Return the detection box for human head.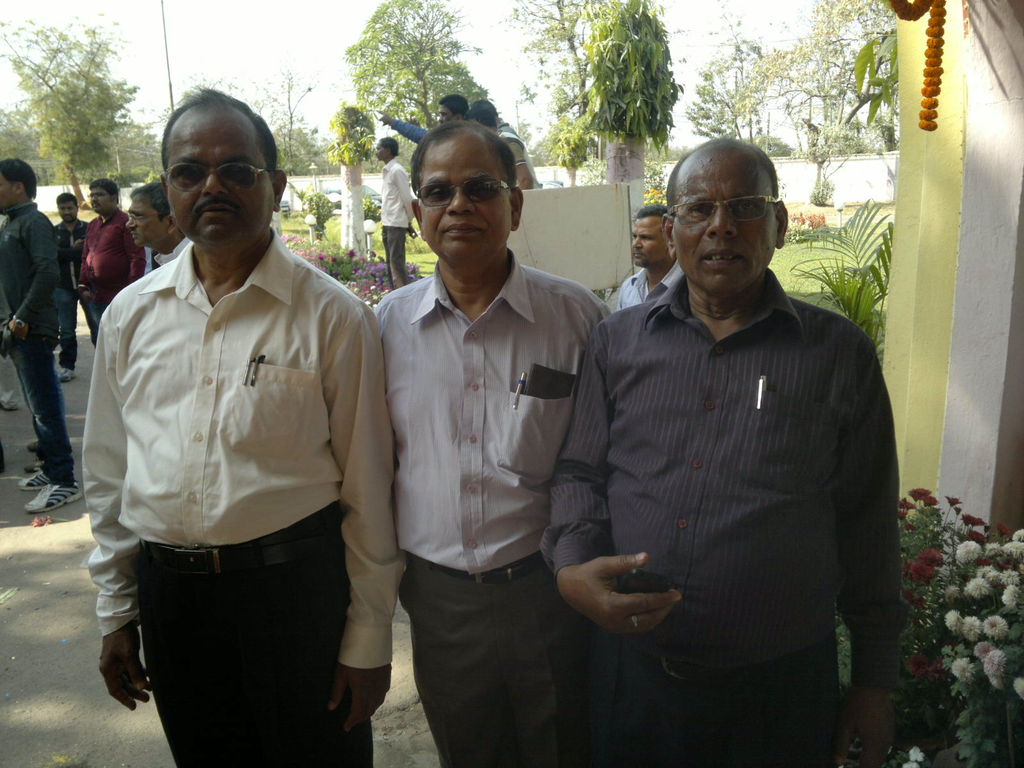
[x1=372, y1=136, x2=395, y2=161].
